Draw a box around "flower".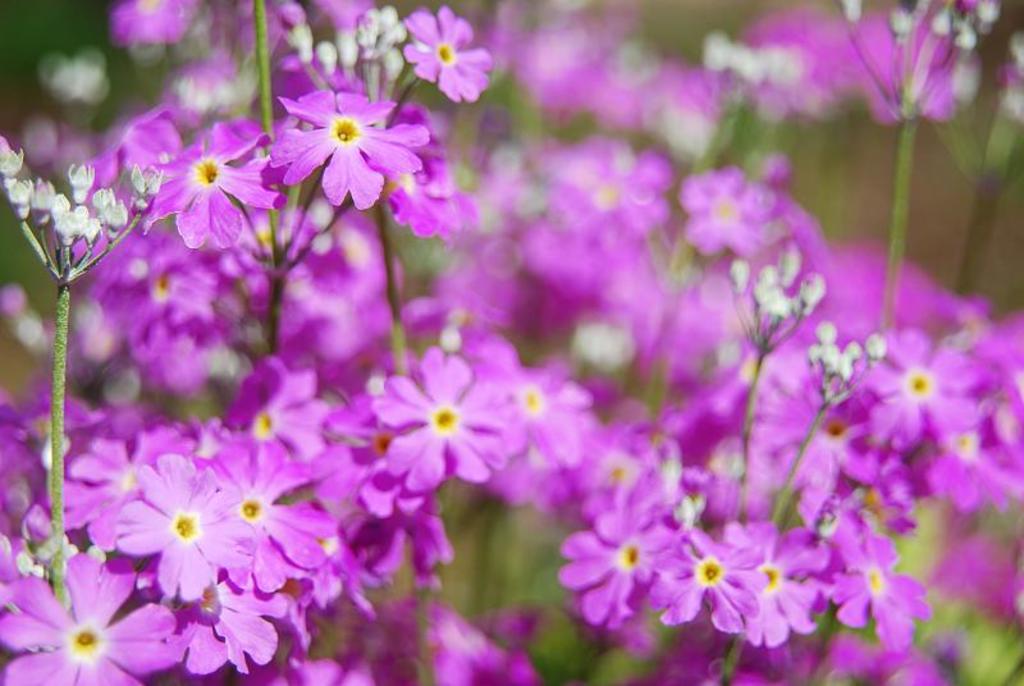
390, 8, 489, 91.
